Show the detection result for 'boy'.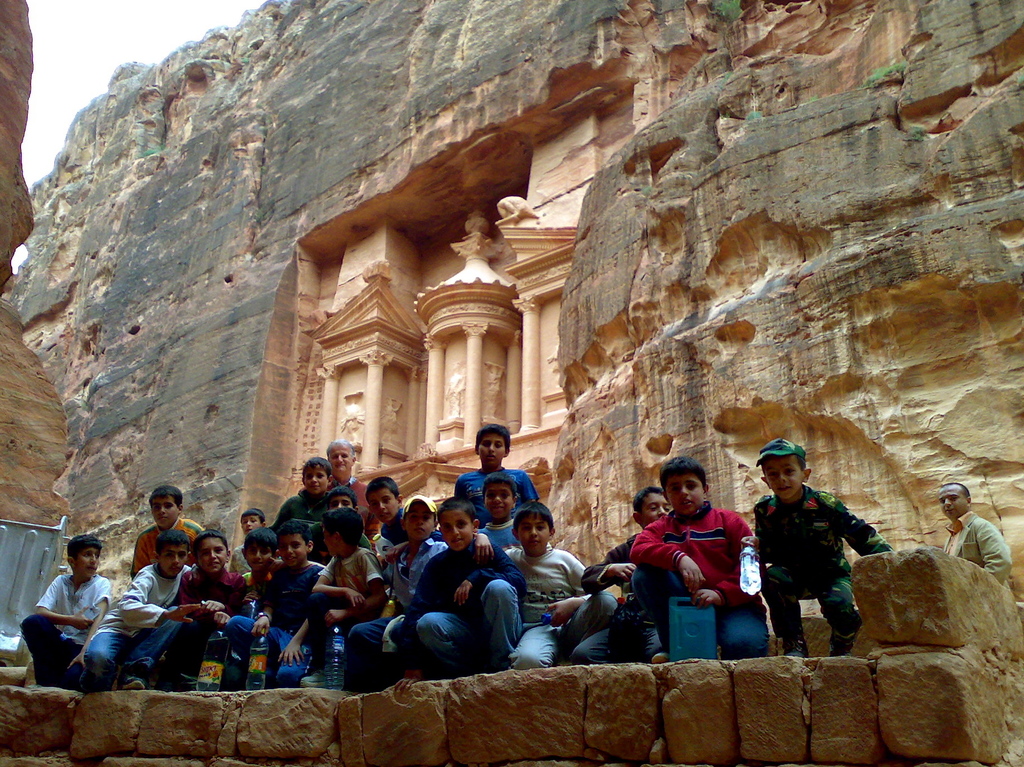
bbox(628, 455, 775, 662).
